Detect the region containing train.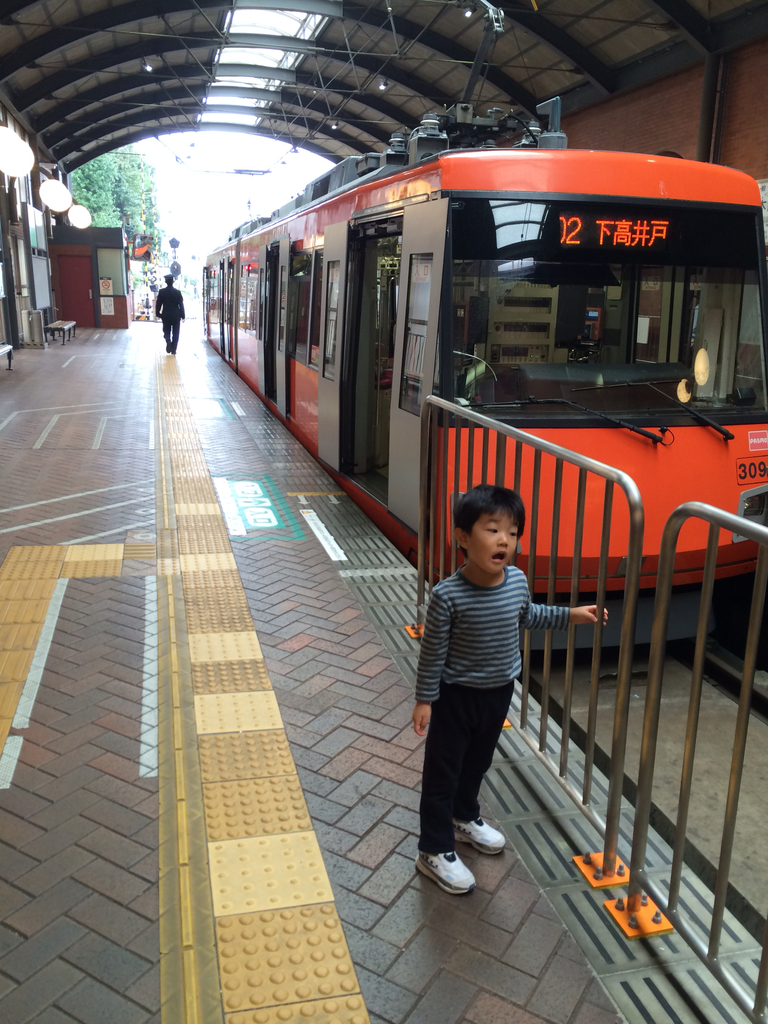
rect(205, 0, 767, 652).
